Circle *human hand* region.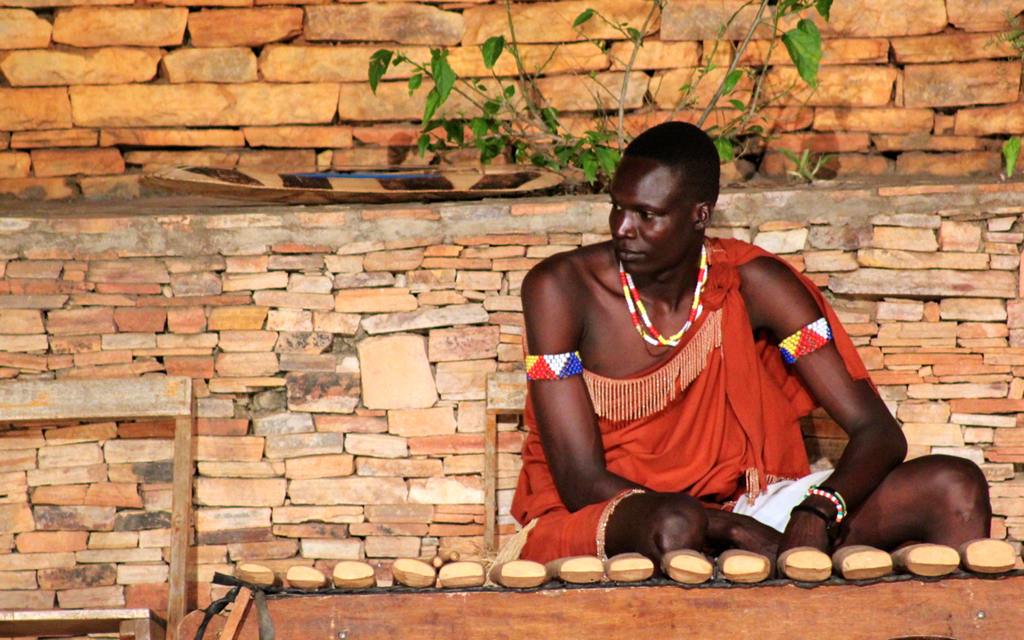
Region: l=779, t=512, r=832, b=578.
